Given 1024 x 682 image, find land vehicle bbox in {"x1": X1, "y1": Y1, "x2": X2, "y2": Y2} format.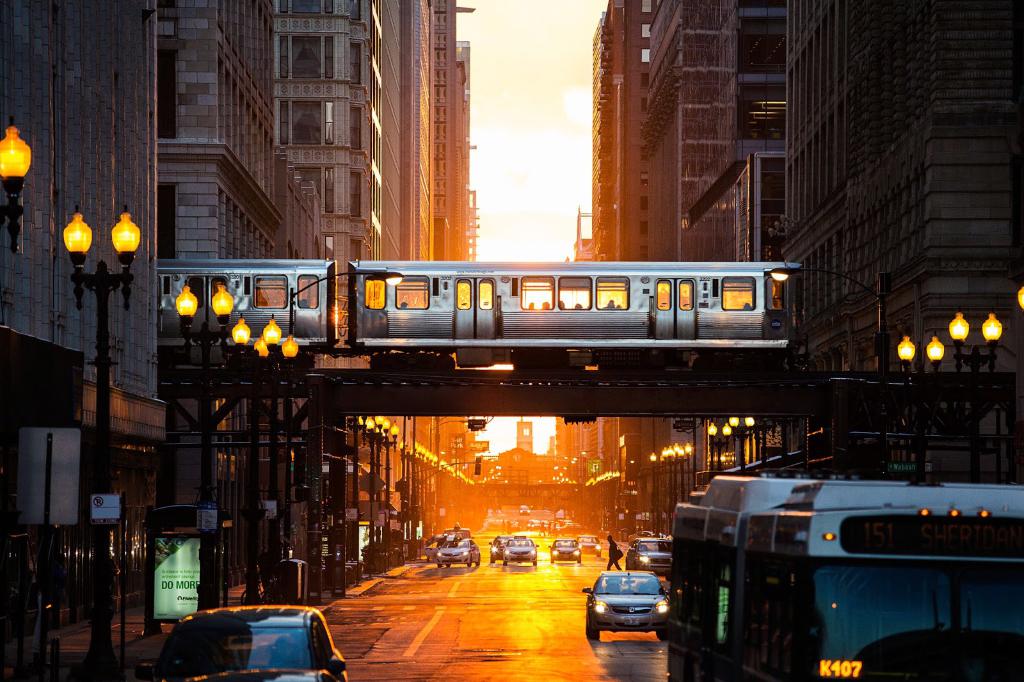
{"x1": 600, "y1": 566, "x2": 685, "y2": 653}.
